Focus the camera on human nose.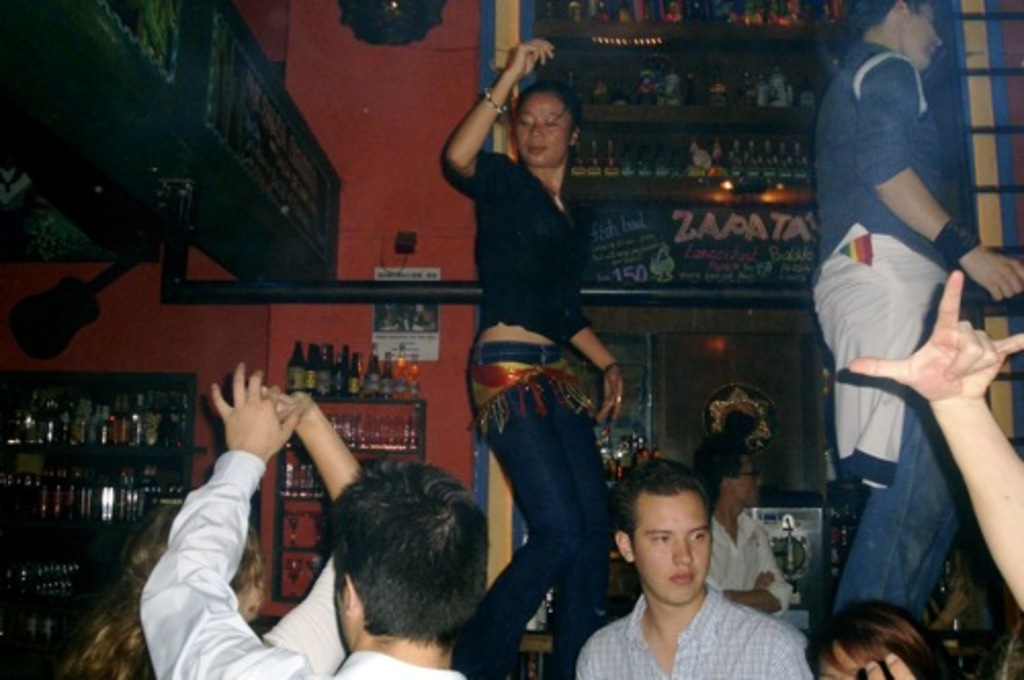
Focus region: 666/533/694/565.
